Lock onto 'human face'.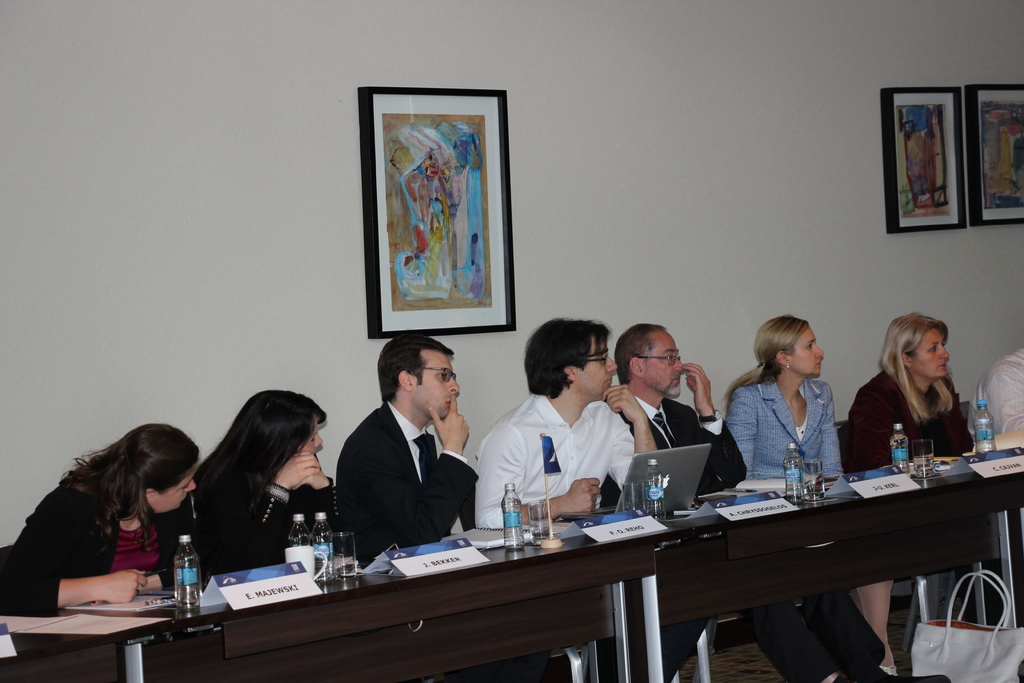
Locked: <box>647,336,684,389</box>.
